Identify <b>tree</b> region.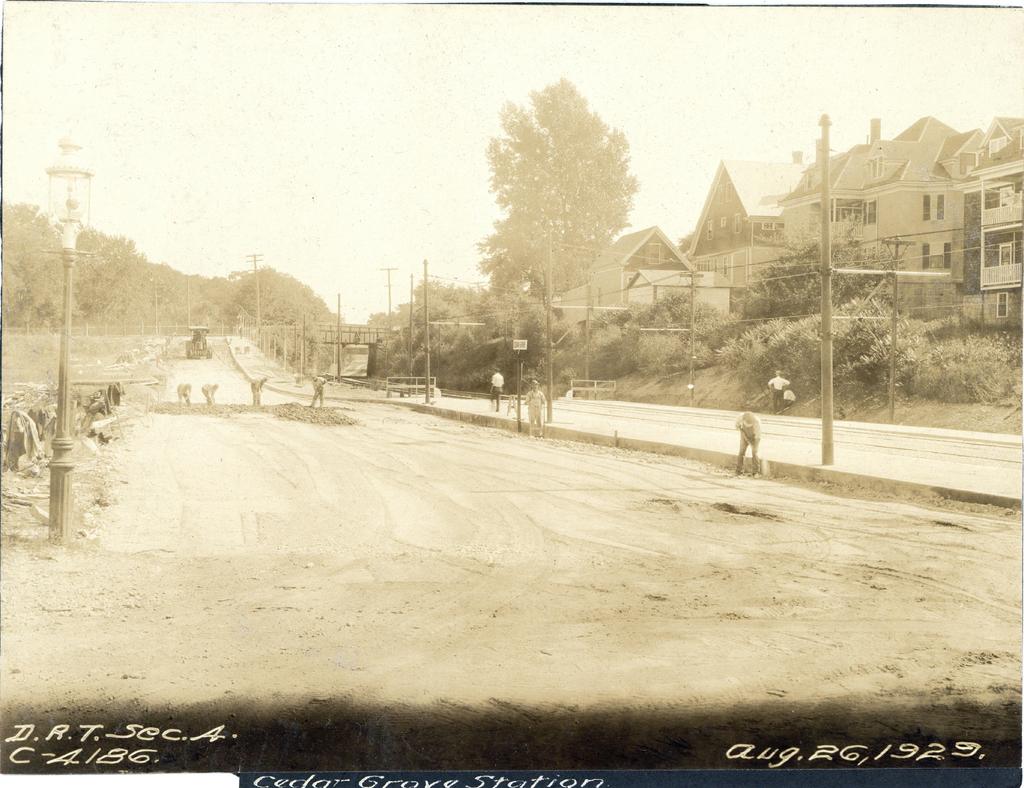
Region: box(468, 72, 643, 405).
